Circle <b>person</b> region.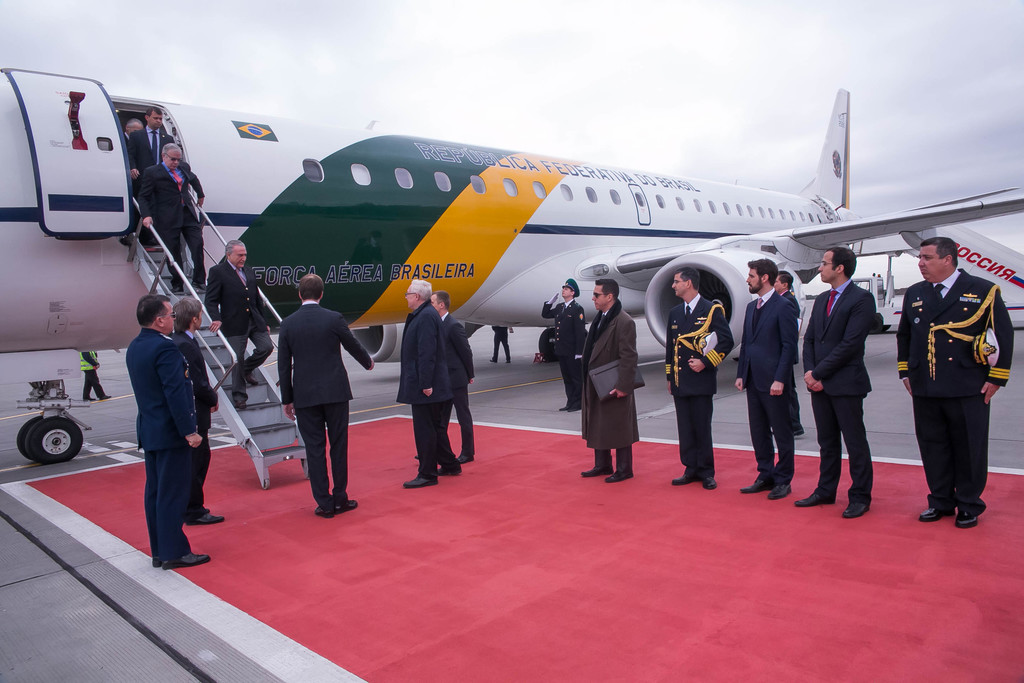
Region: rect(675, 240, 740, 499).
